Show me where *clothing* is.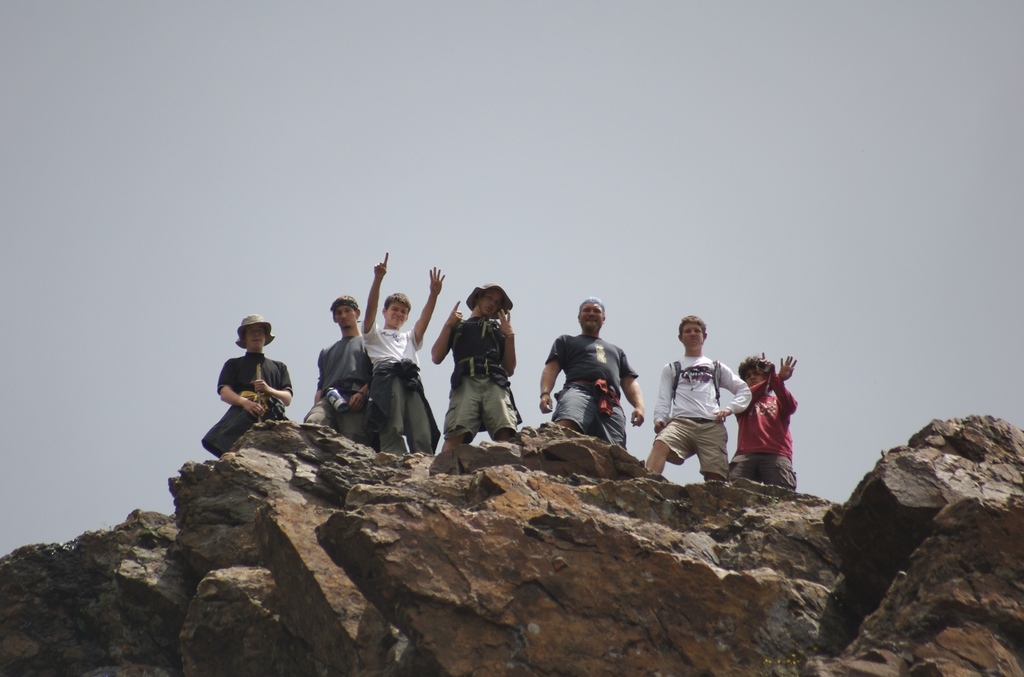
*clothing* is at BBox(445, 316, 516, 439).
